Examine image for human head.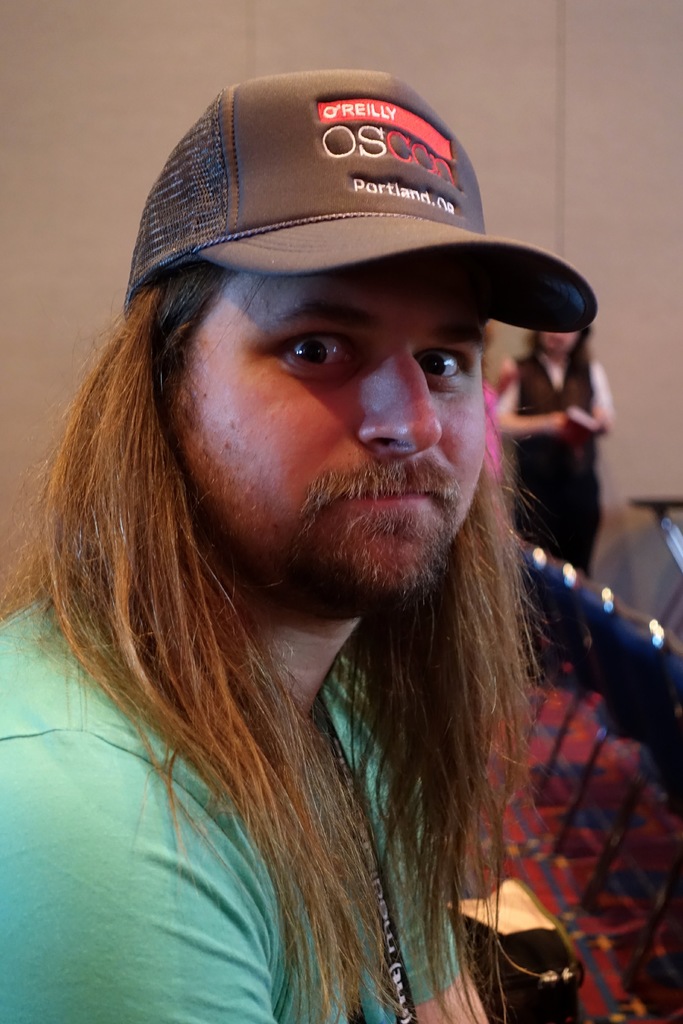
Examination result: 535, 324, 591, 358.
